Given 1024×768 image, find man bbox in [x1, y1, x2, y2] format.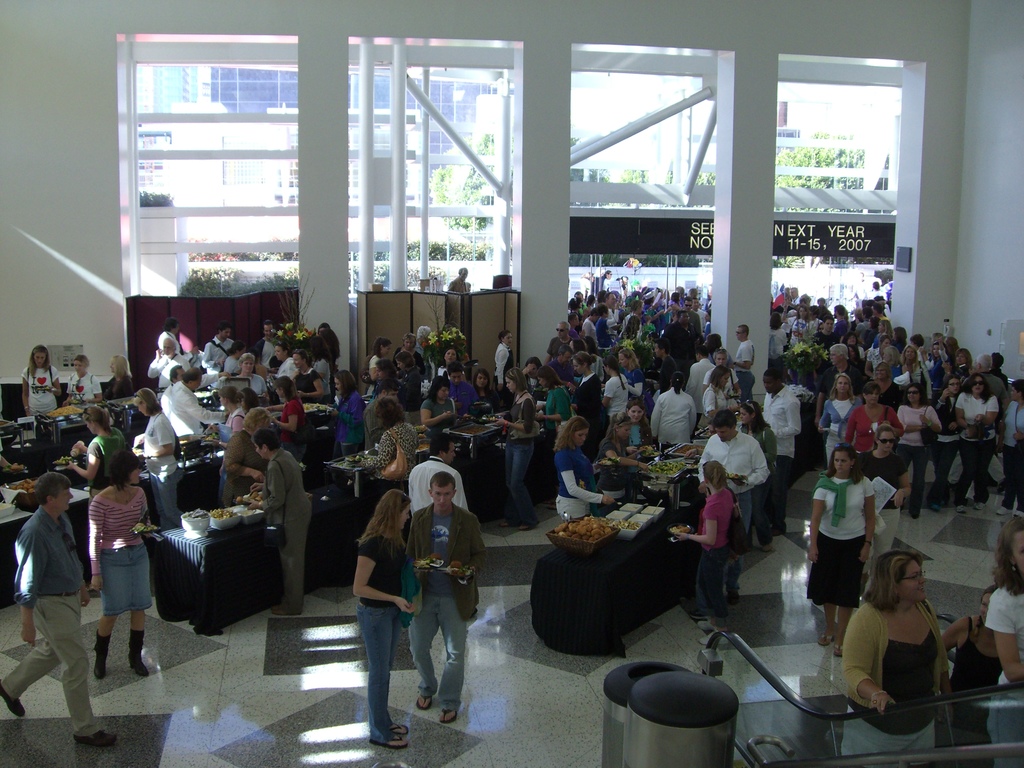
[728, 321, 767, 380].
